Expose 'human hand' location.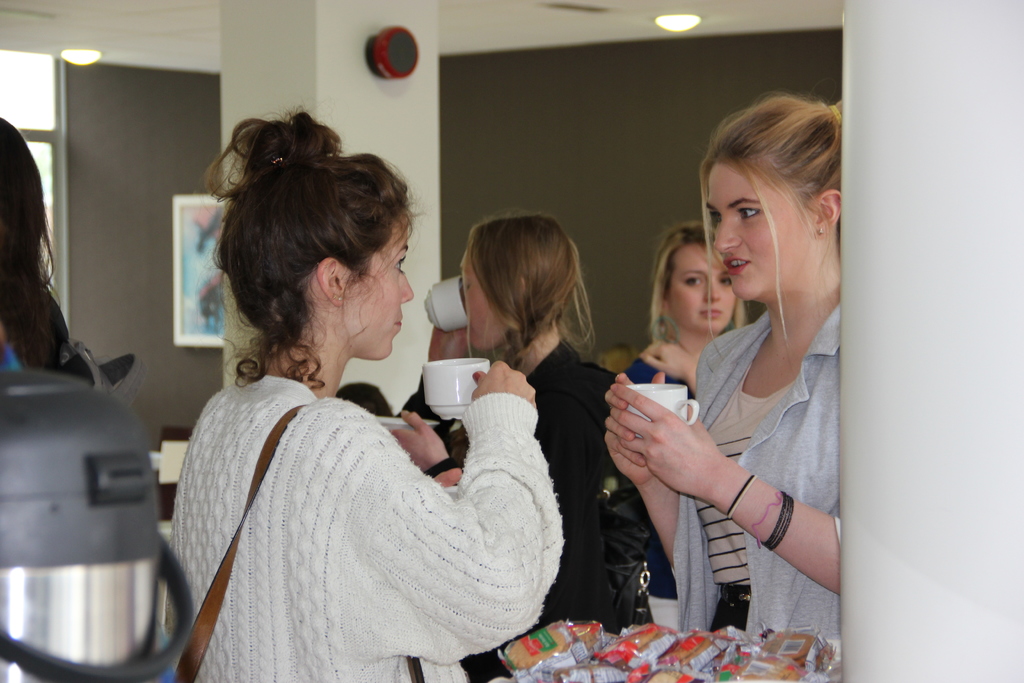
Exposed at (599,370,669,488).
